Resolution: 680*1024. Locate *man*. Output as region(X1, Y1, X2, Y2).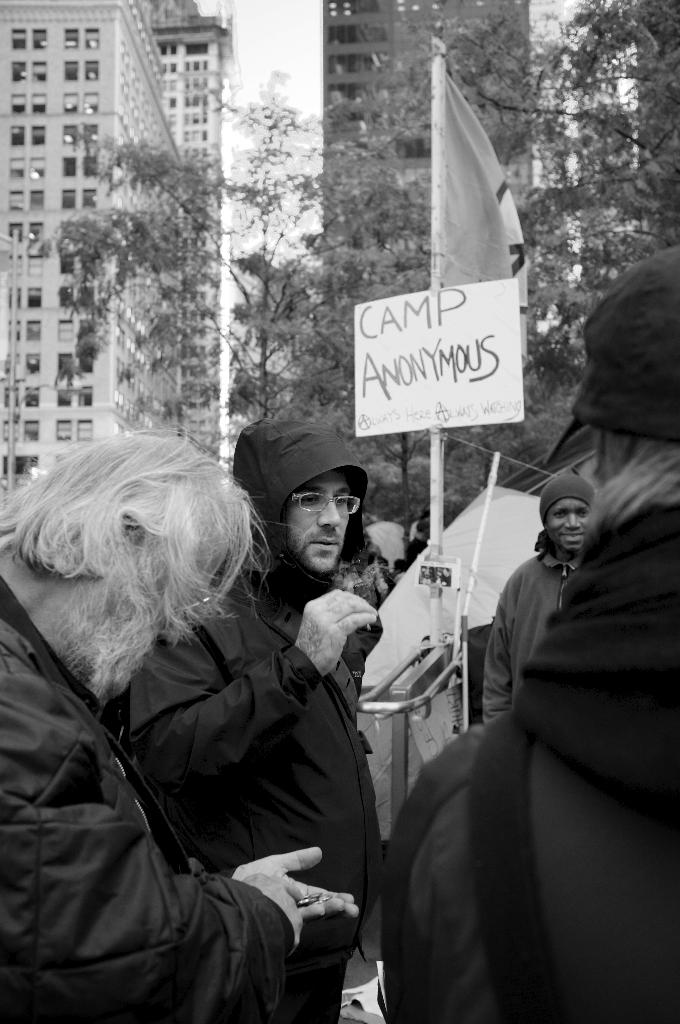
region(476, 461, 591, 718).
